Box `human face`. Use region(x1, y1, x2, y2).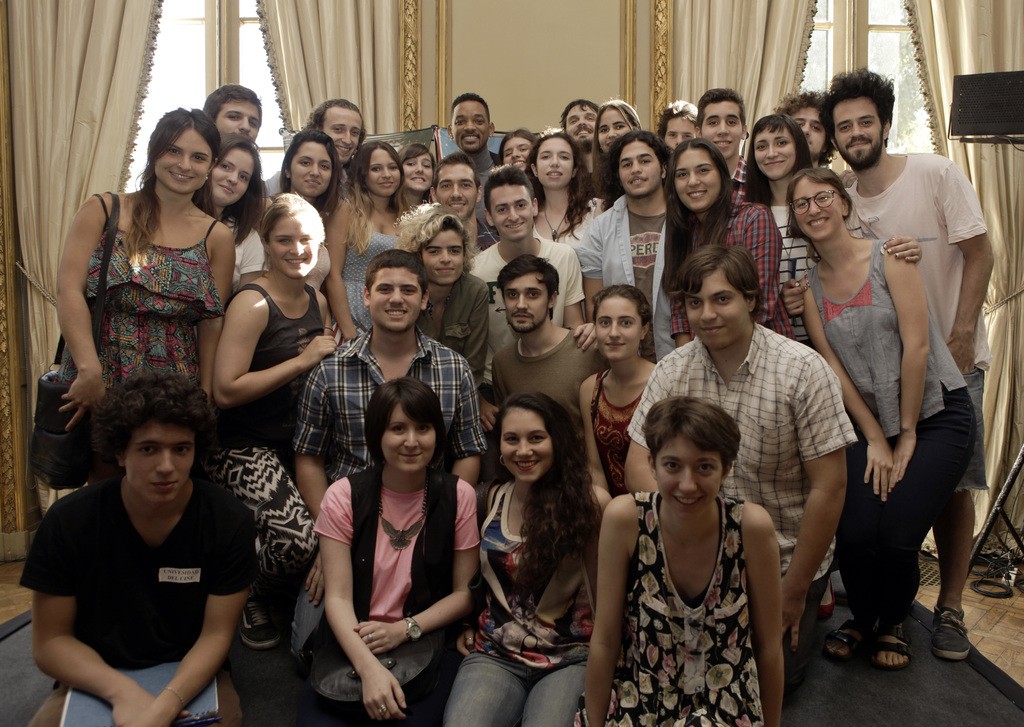
region(797, 181, 848, 240).
